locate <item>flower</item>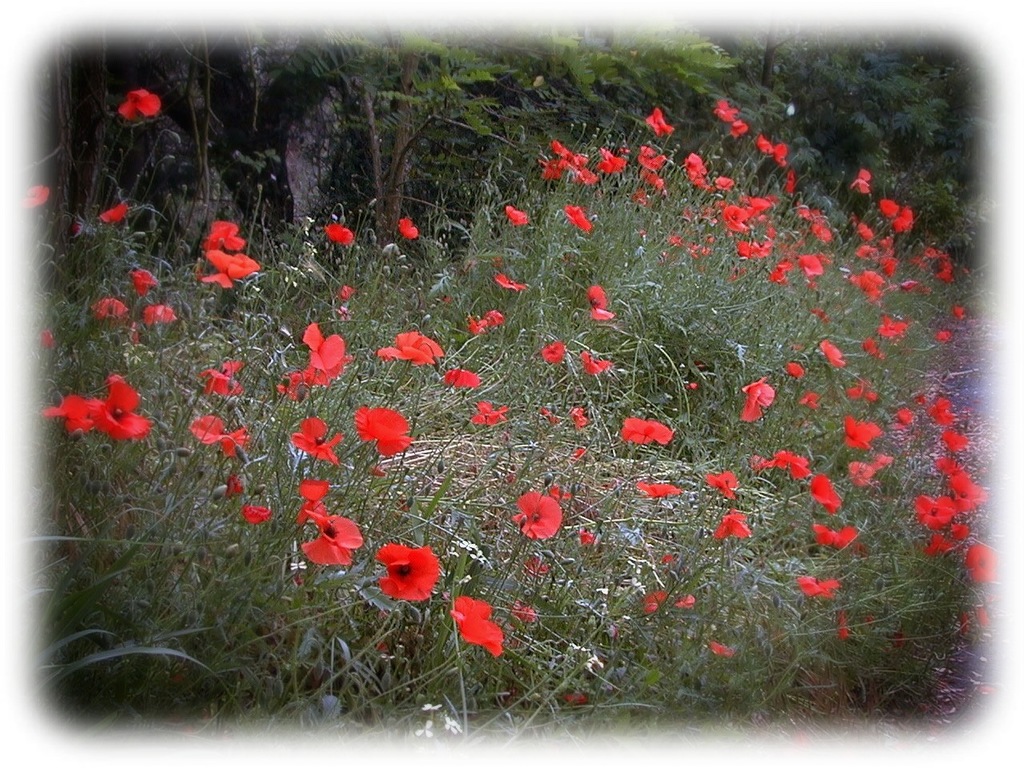
(207, 354, 238, 394)
